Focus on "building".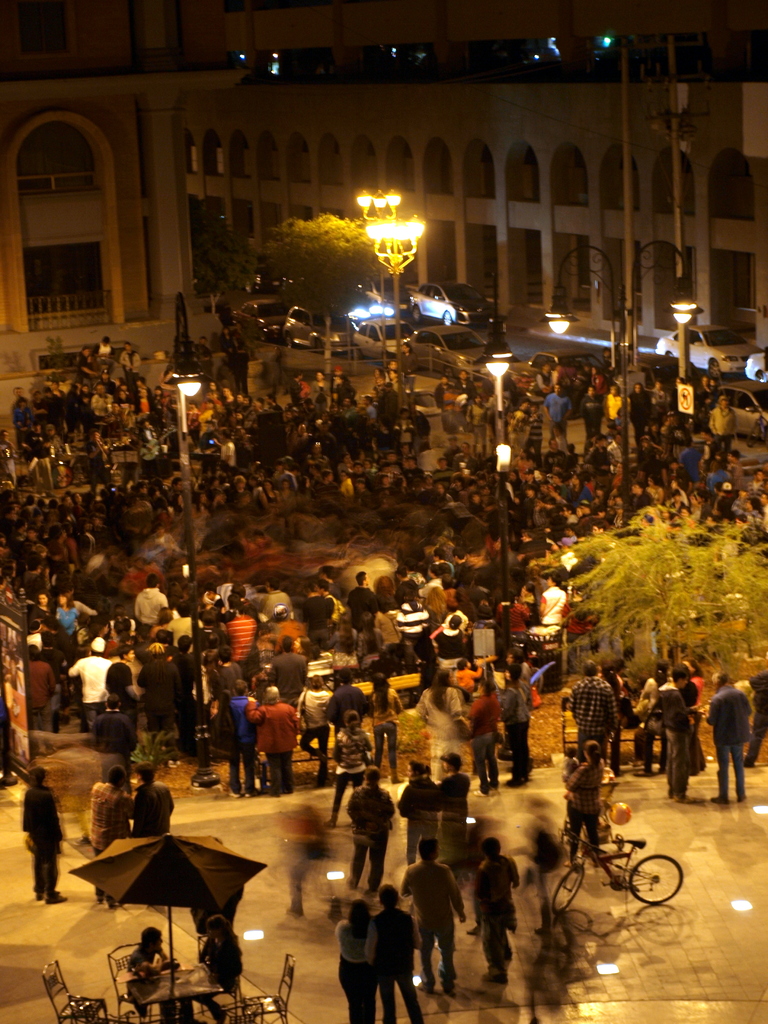
Focused at crop(0, 3, 767, 451).
